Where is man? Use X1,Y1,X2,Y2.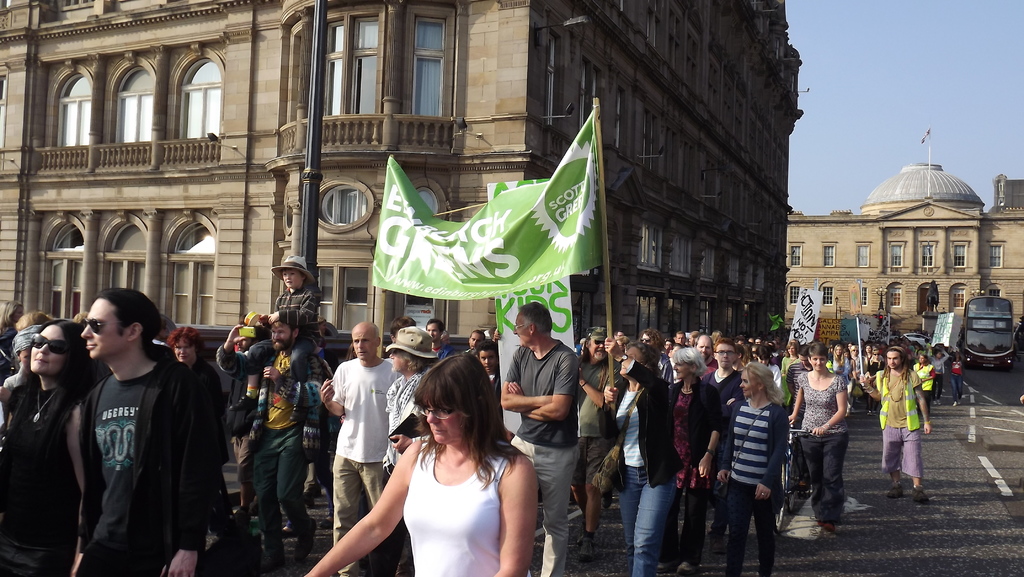
479,341,504,403.
